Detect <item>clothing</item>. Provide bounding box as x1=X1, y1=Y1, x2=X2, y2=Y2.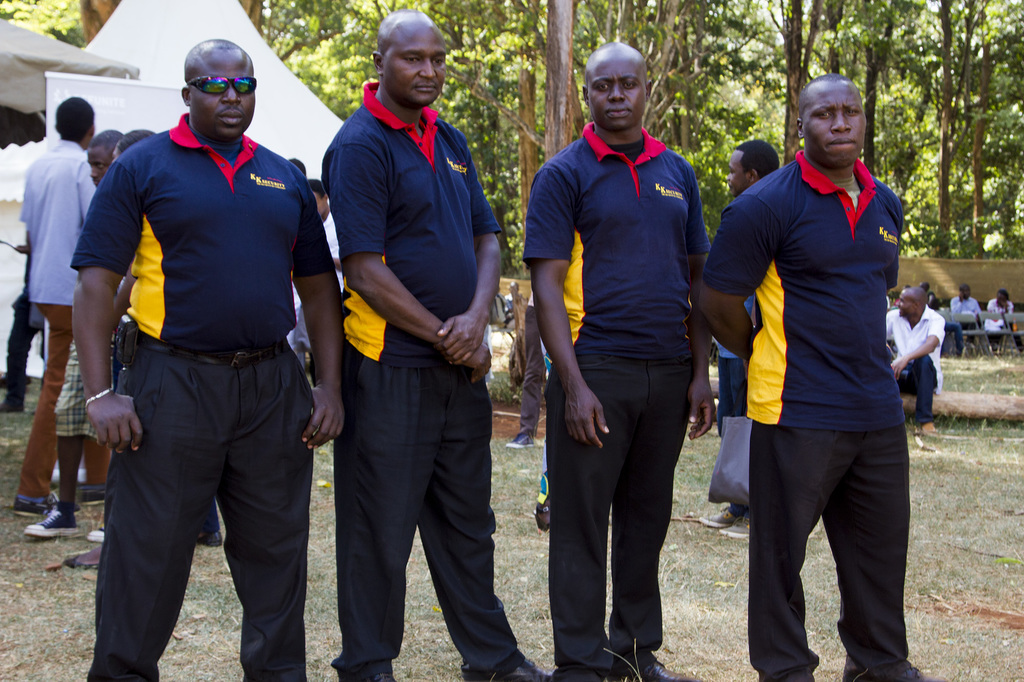
x1=520, y1=286, x2=547, y2=436.
